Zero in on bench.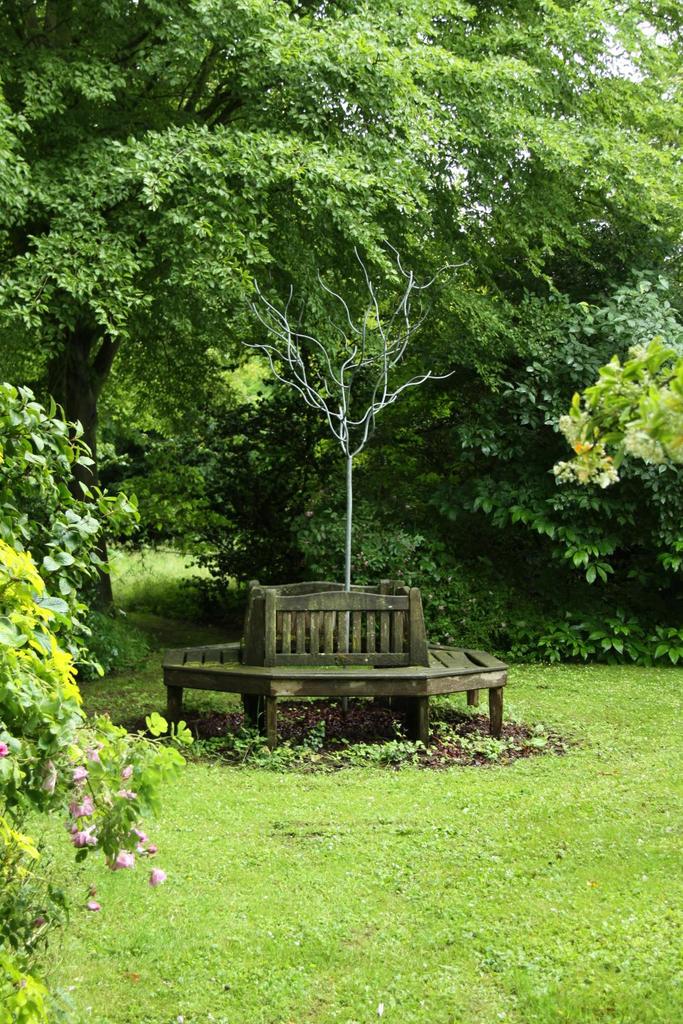
Zeroed in: 169,574,454,761.
